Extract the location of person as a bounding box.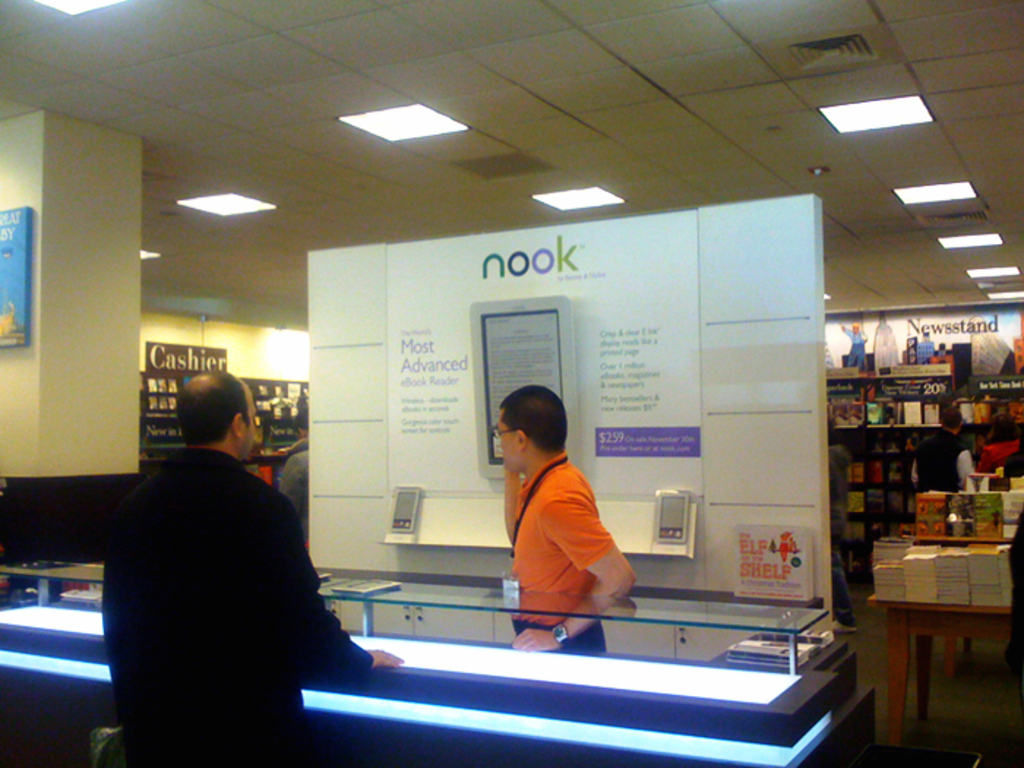
[left=913, top=408, right=973, bottom=494].
